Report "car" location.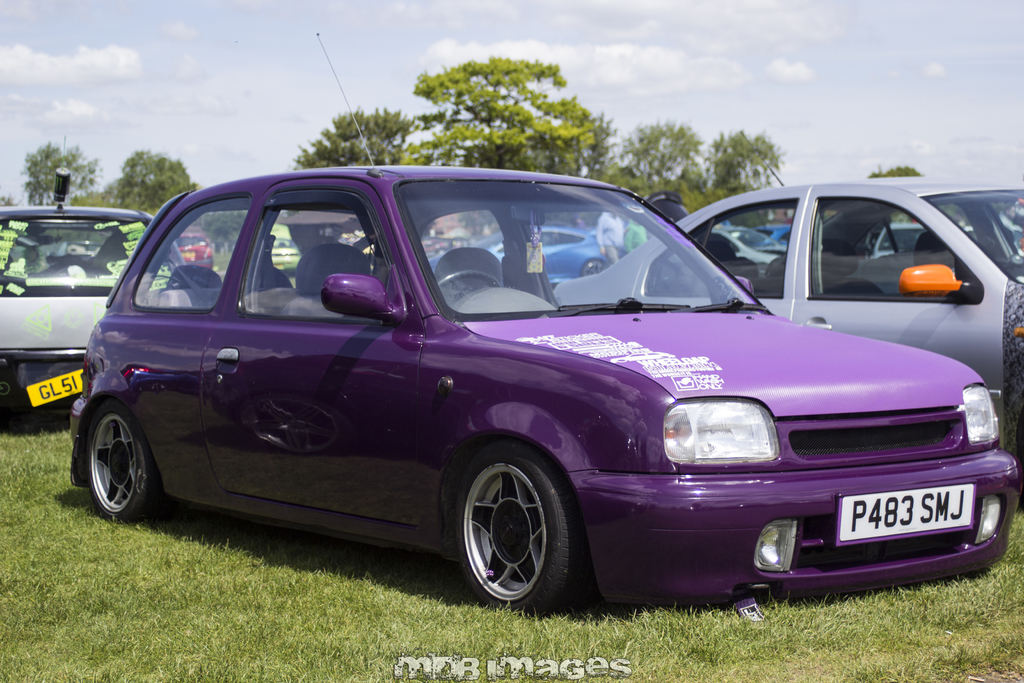
Report: Rect(176, 224, 214, 270).
